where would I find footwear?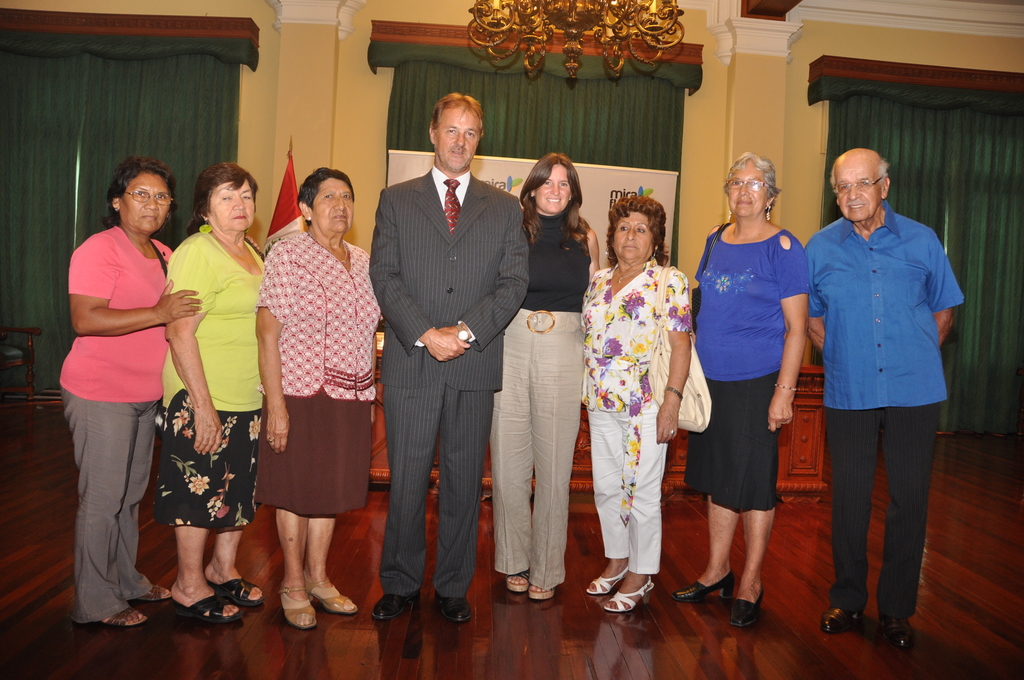
At left=877, top=618, right=918, bottom=652.
